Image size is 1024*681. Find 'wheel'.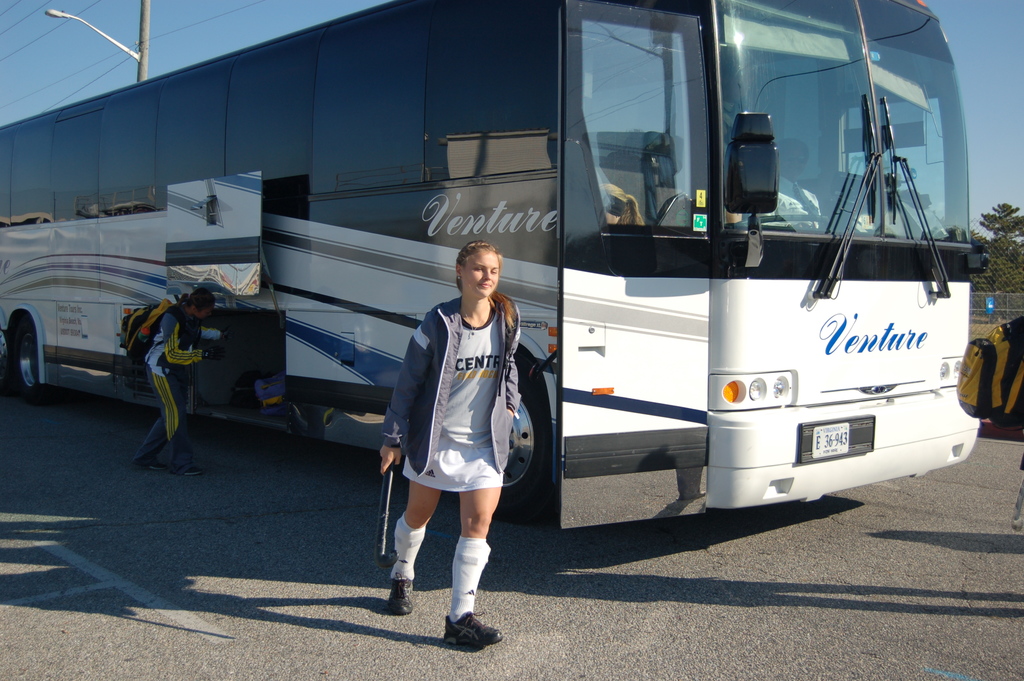
461 365 561 525.
